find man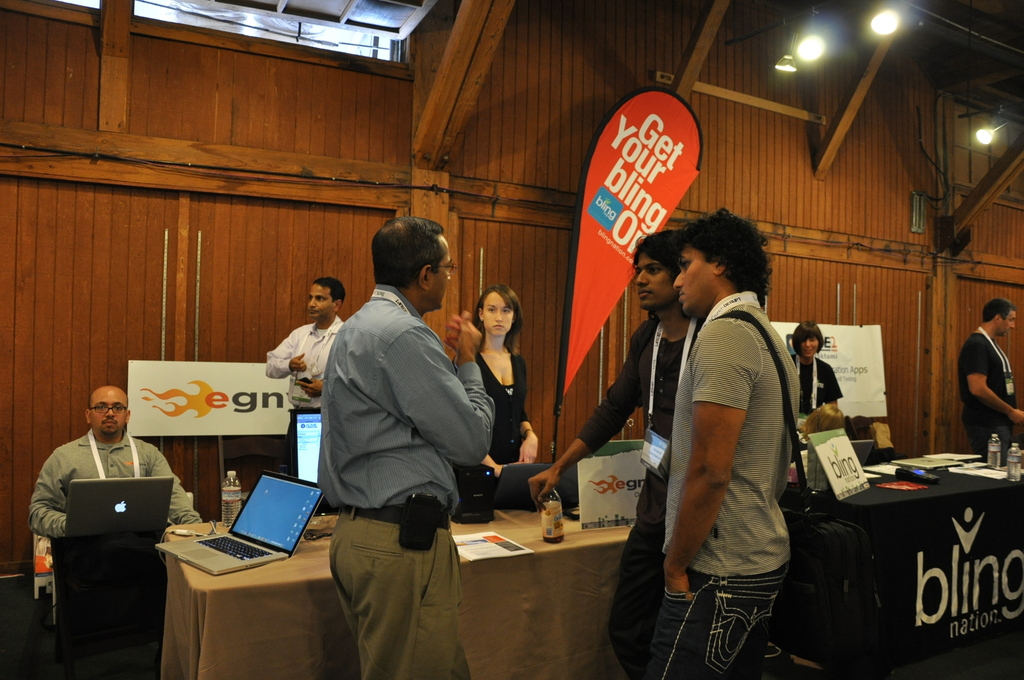
bbox=[21, 382, 210, 537]
